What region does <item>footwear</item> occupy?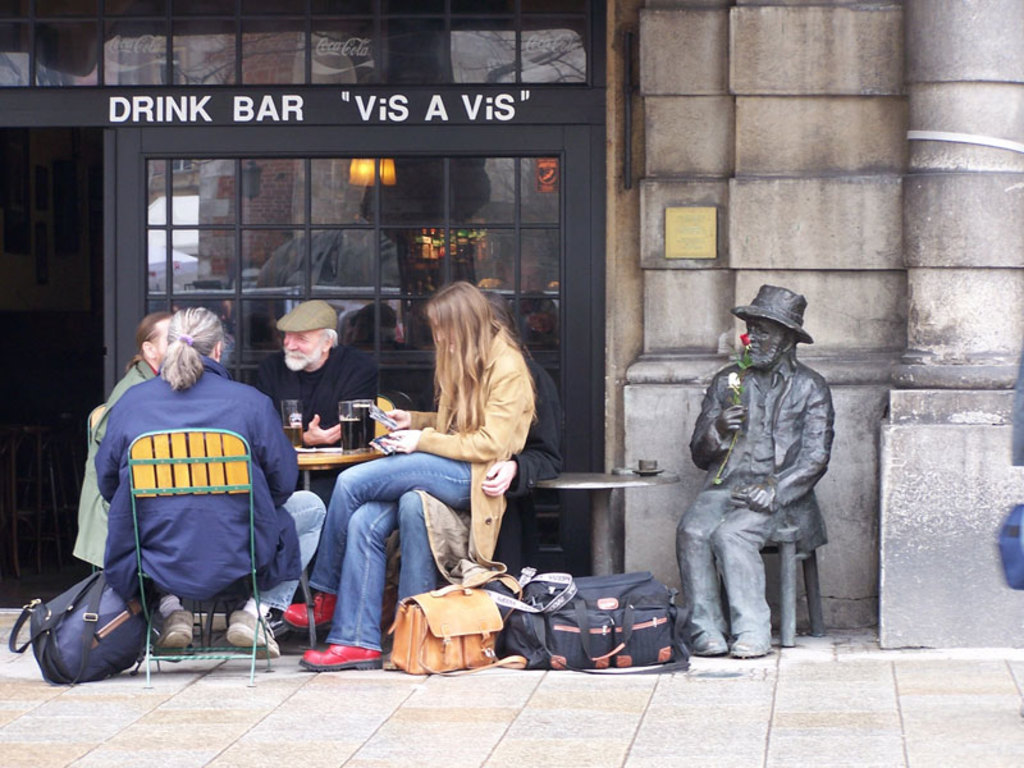
297 641 383 671.
